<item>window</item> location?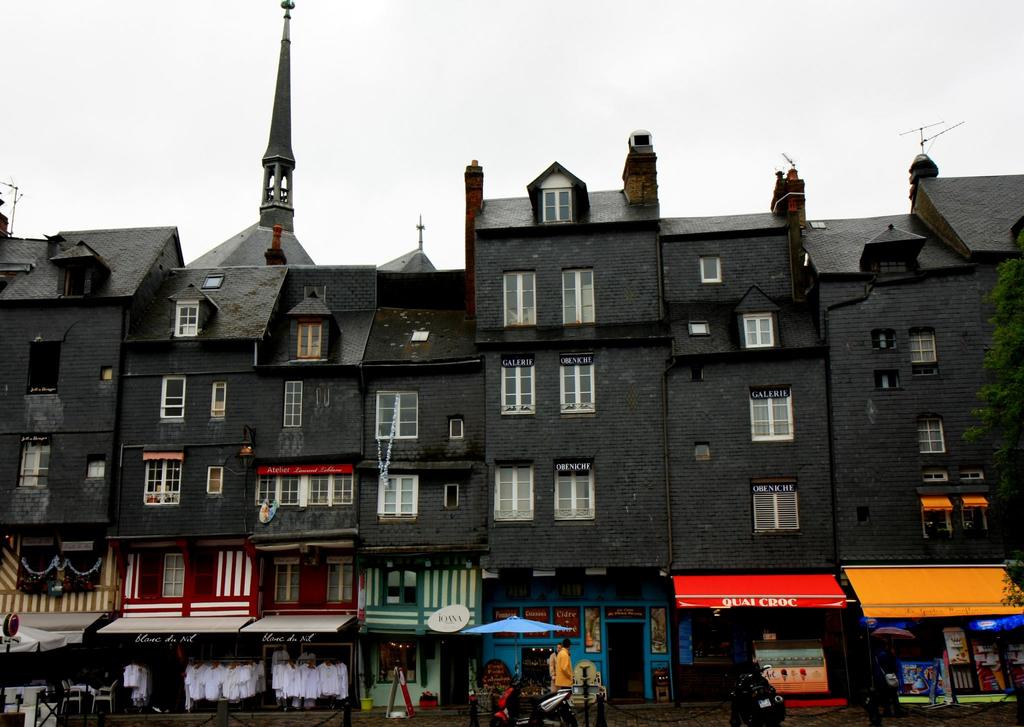
(x1=755, y1=478, x2=799, y2=531)
